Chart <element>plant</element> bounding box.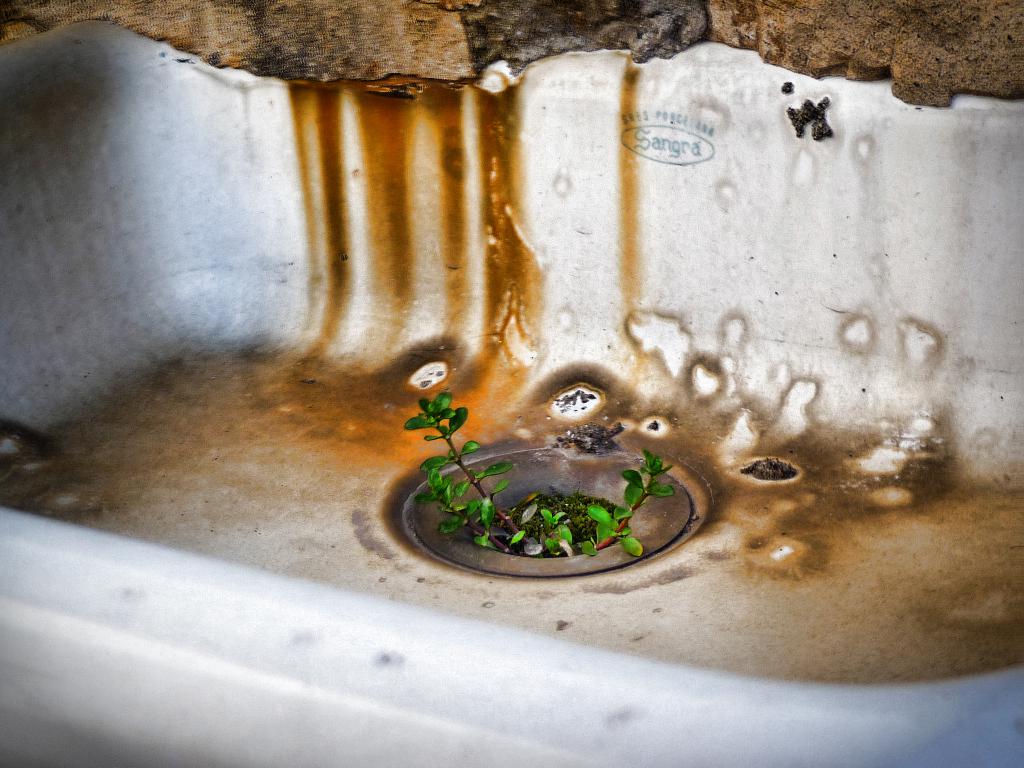
Charted: bbox=[405, 392, 678, 558].
